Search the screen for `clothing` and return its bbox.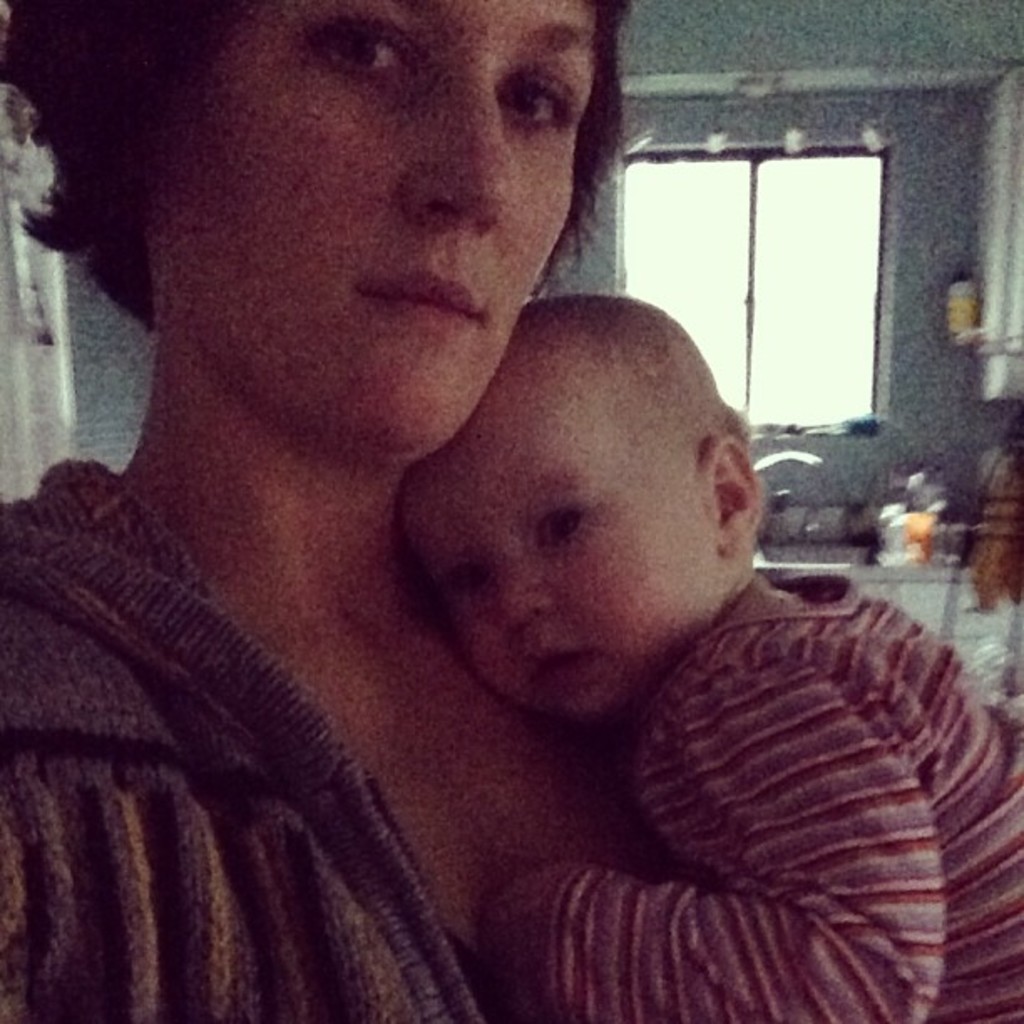
Found: {"left": 18, "top": 453, "right": 524, "bottom": 1022}.
